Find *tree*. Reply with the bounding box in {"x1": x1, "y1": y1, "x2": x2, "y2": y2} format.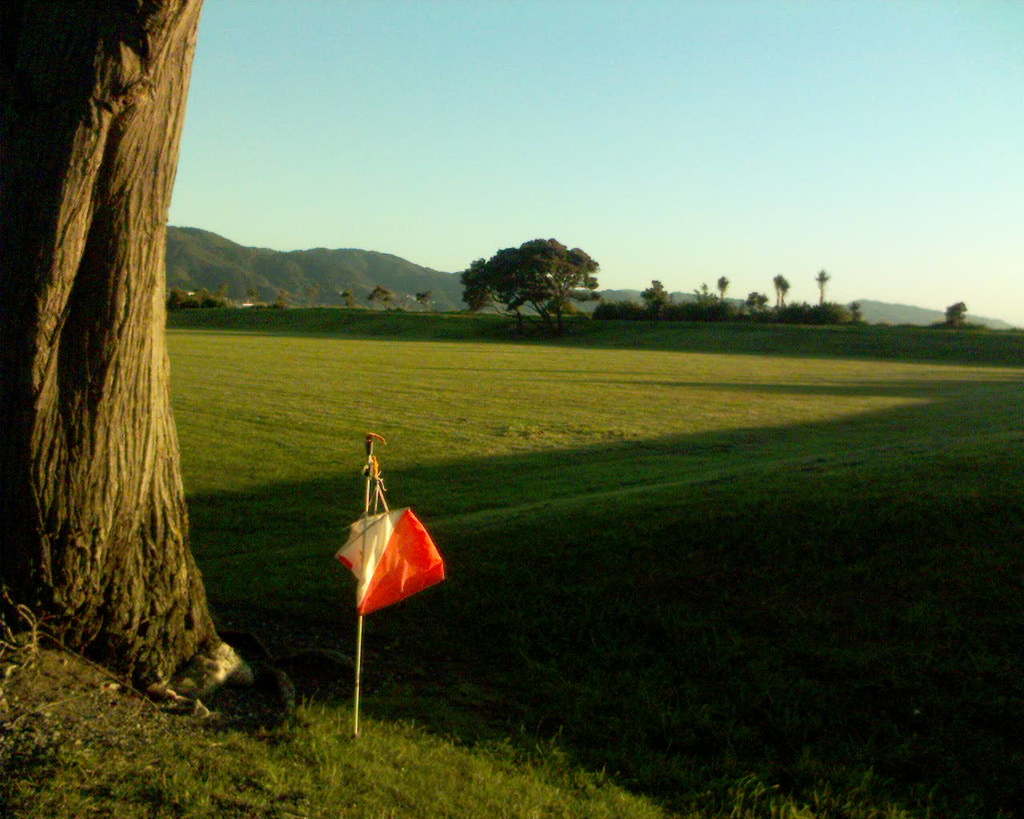
{"x1": 786, "y1": 298, "x2": 866, "y2": 326}.
